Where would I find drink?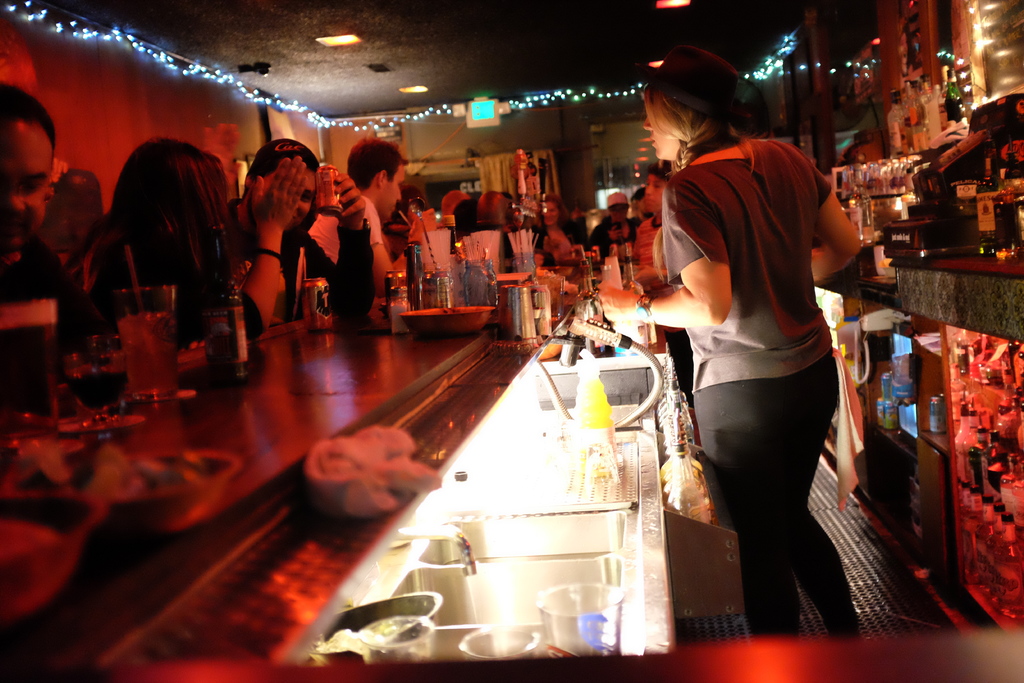
At <bbox>115, 313, 175, 394</bbox>.
